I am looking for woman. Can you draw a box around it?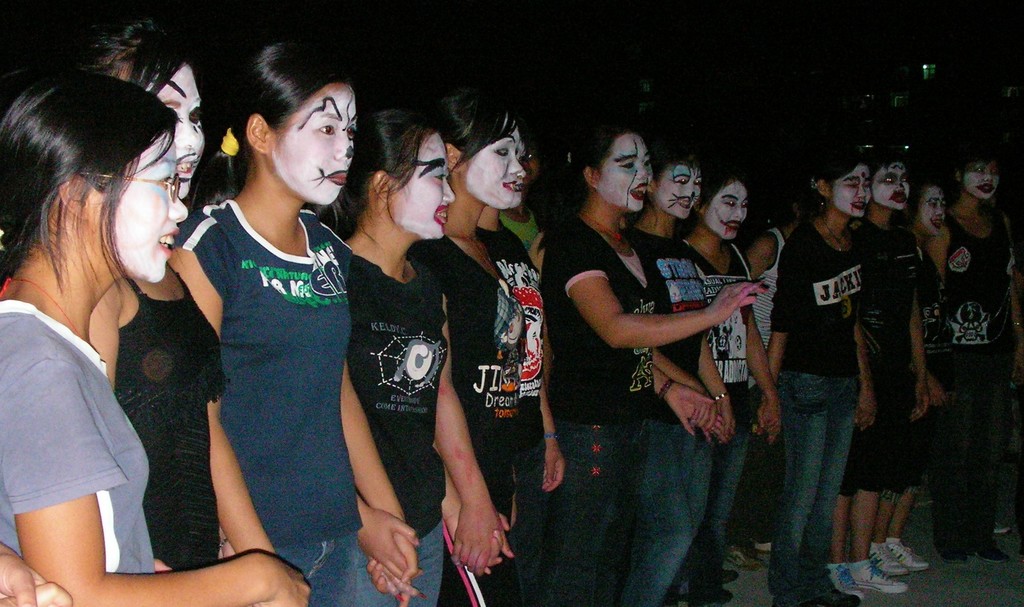
Sure, the bounding box is [845, 155, 908, 606].
